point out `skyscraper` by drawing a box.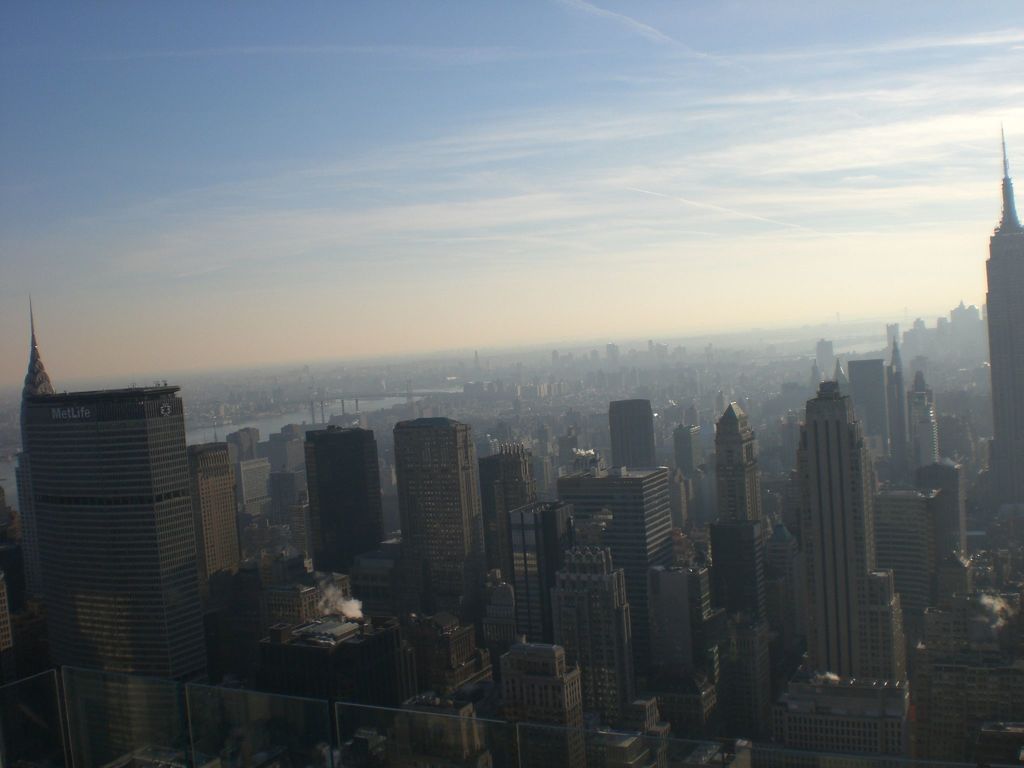
397,691,488,767.
